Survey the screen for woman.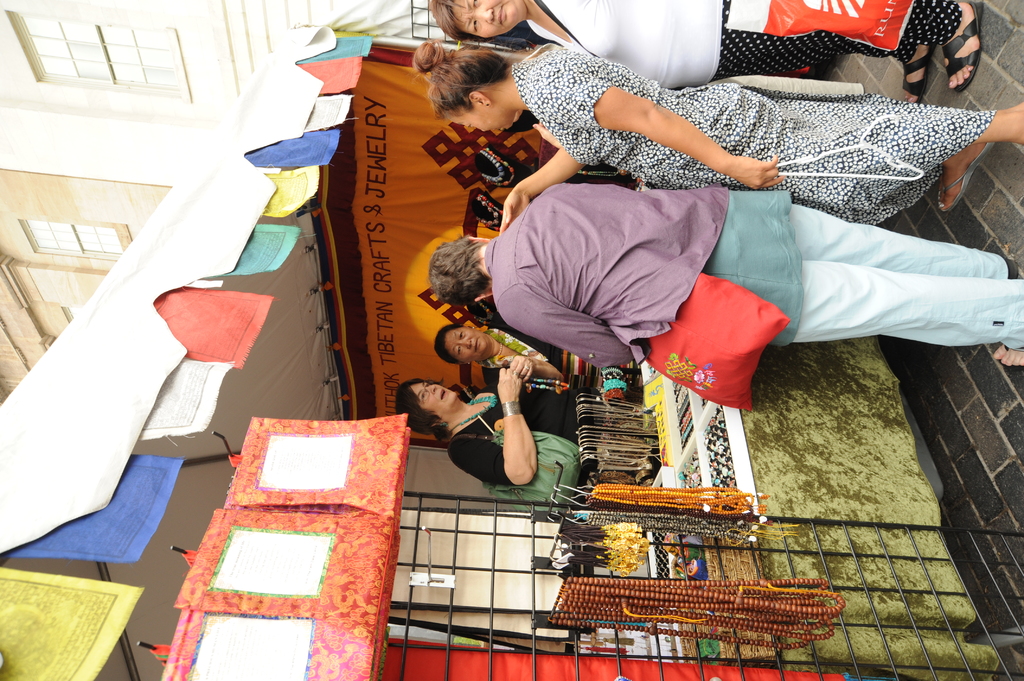
Survey found: <bbox>394, 352, 594, 487</bbox>.
